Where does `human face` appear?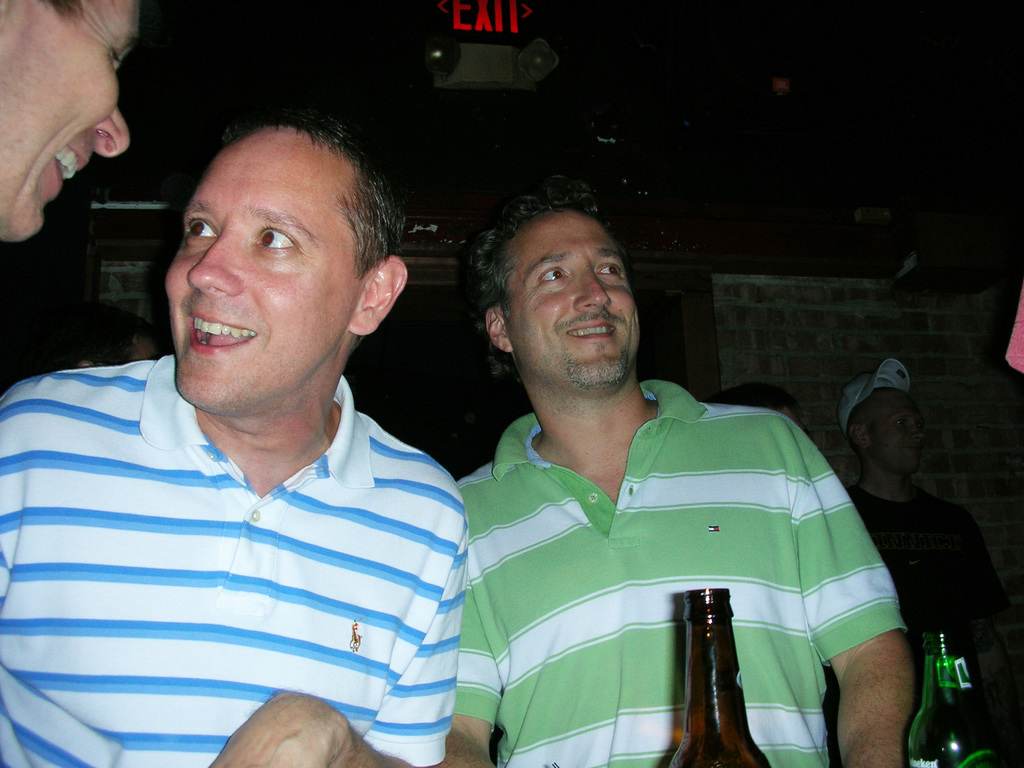
Appears at [511,211,639,390].
